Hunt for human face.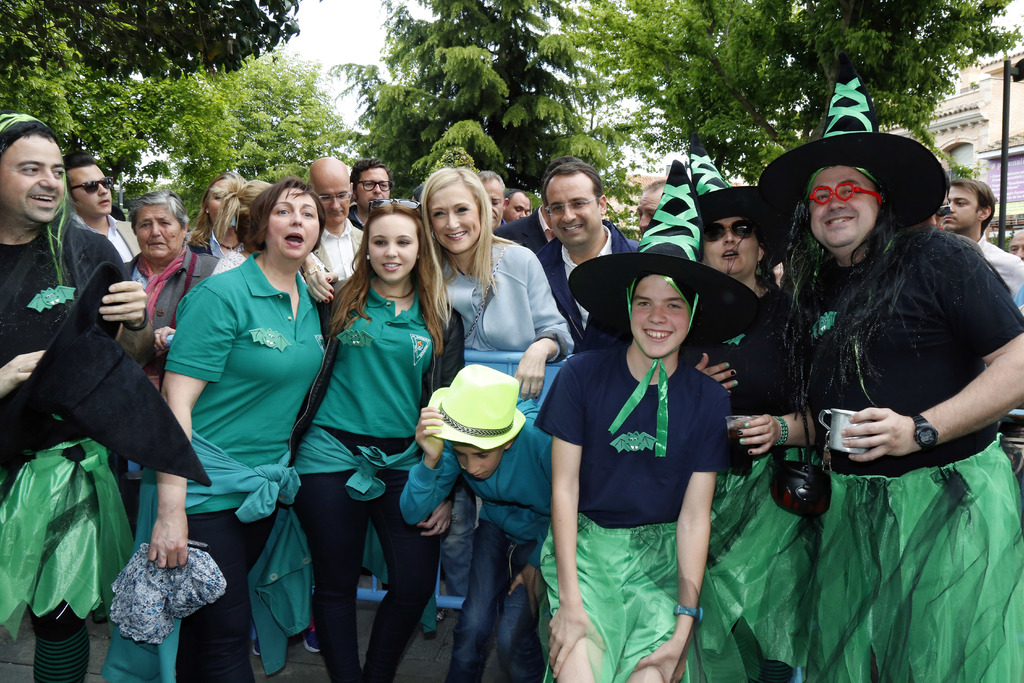
Hunted down at left=426, top=182, right=479, bottom=256.
